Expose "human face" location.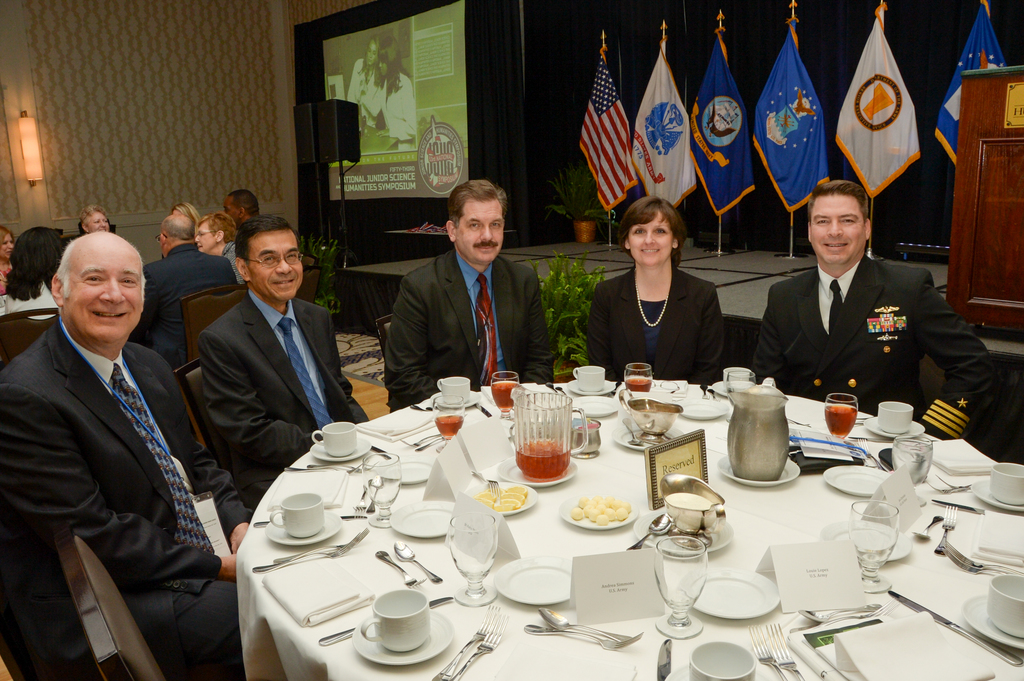
Exposed at 224, 207, 237, 223.
